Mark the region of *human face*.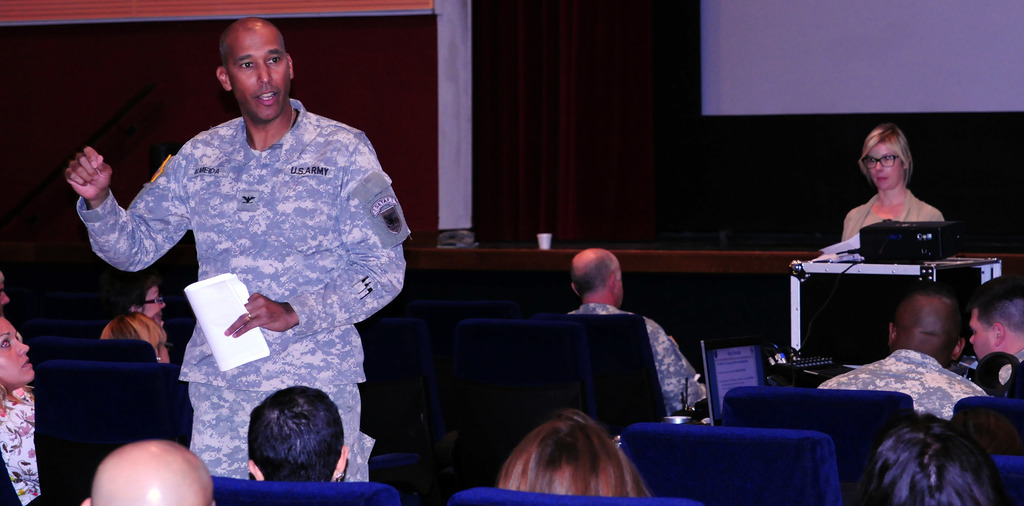
Region: [145,286,168,318].
